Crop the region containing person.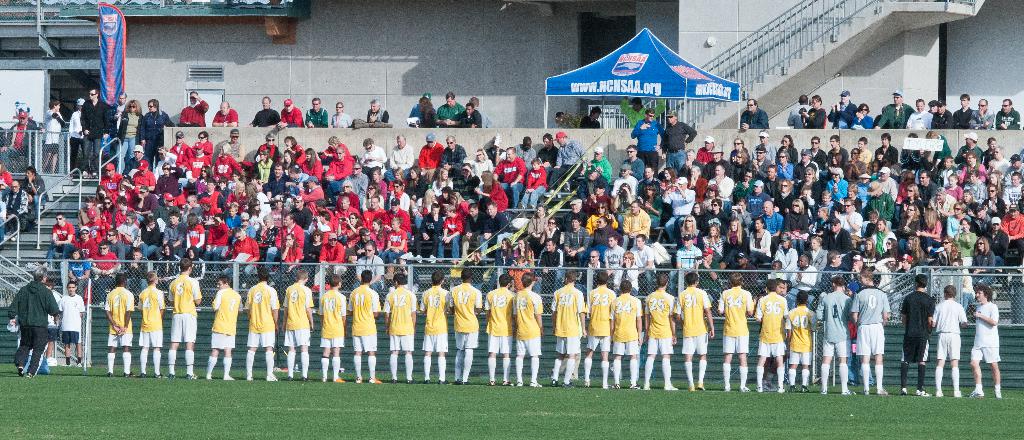
Crop region: (743, 178, 772, 225).
